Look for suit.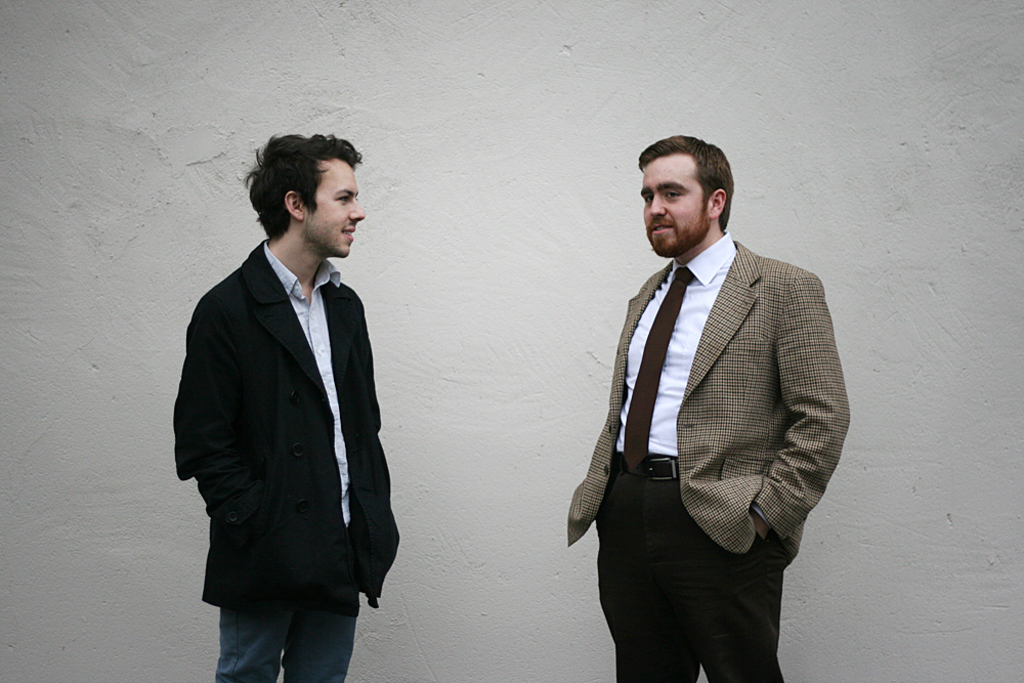
Found: bbox=[565, 157, 851, 652].
